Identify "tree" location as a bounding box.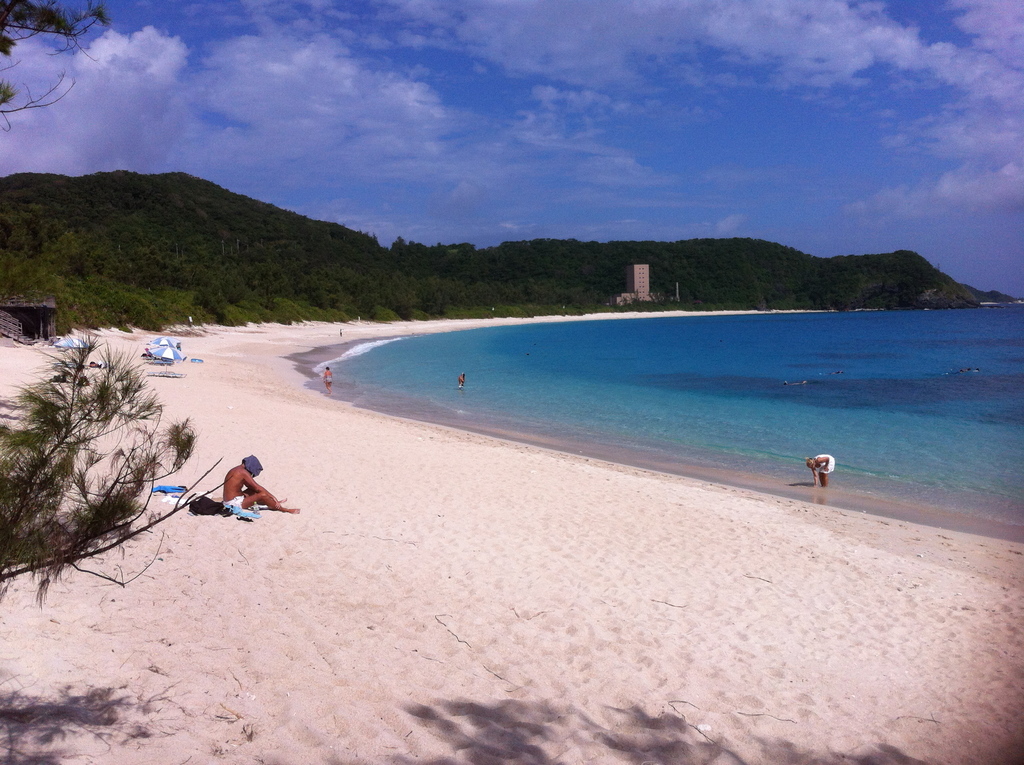
0,0,115,141.
